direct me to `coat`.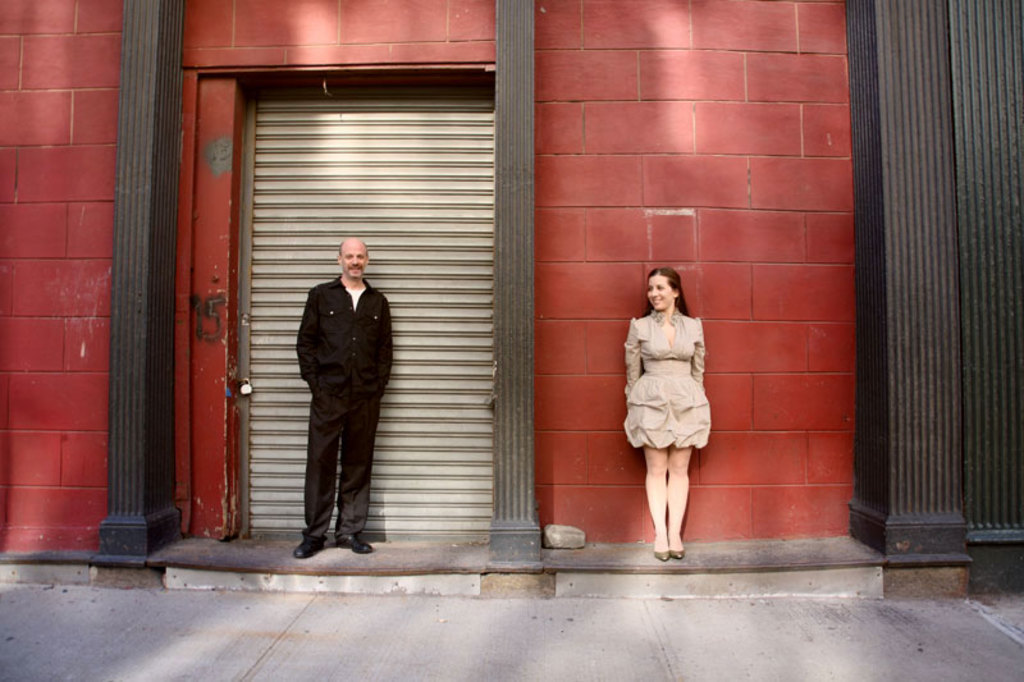
Direction: [288, 256, 398, 488].
